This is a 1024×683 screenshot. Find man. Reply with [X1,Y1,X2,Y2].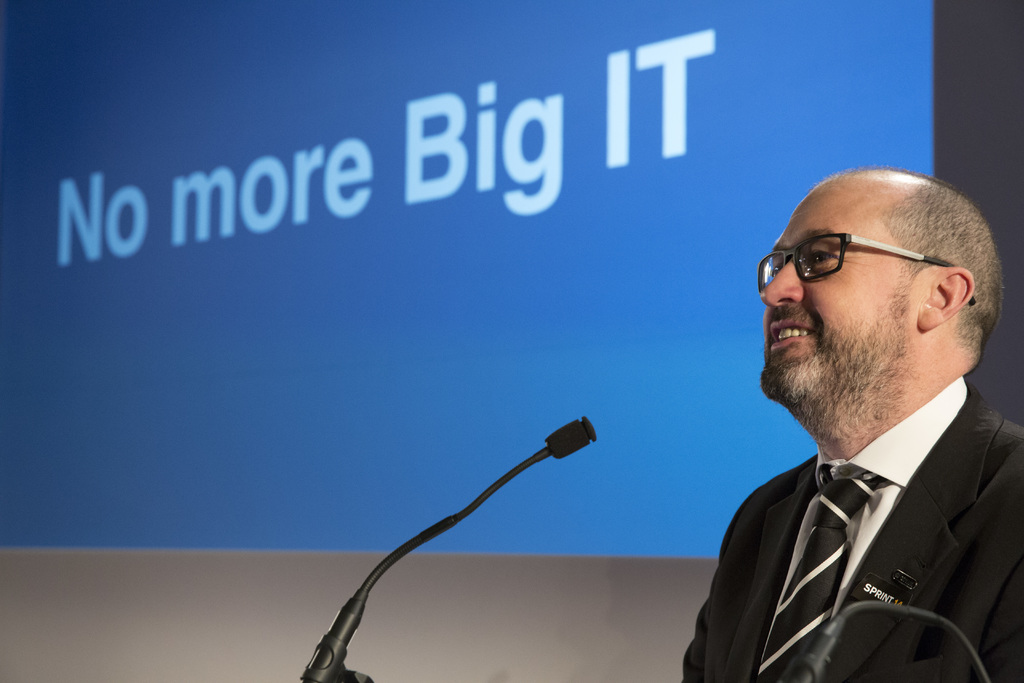
[682,176,1023,682].
